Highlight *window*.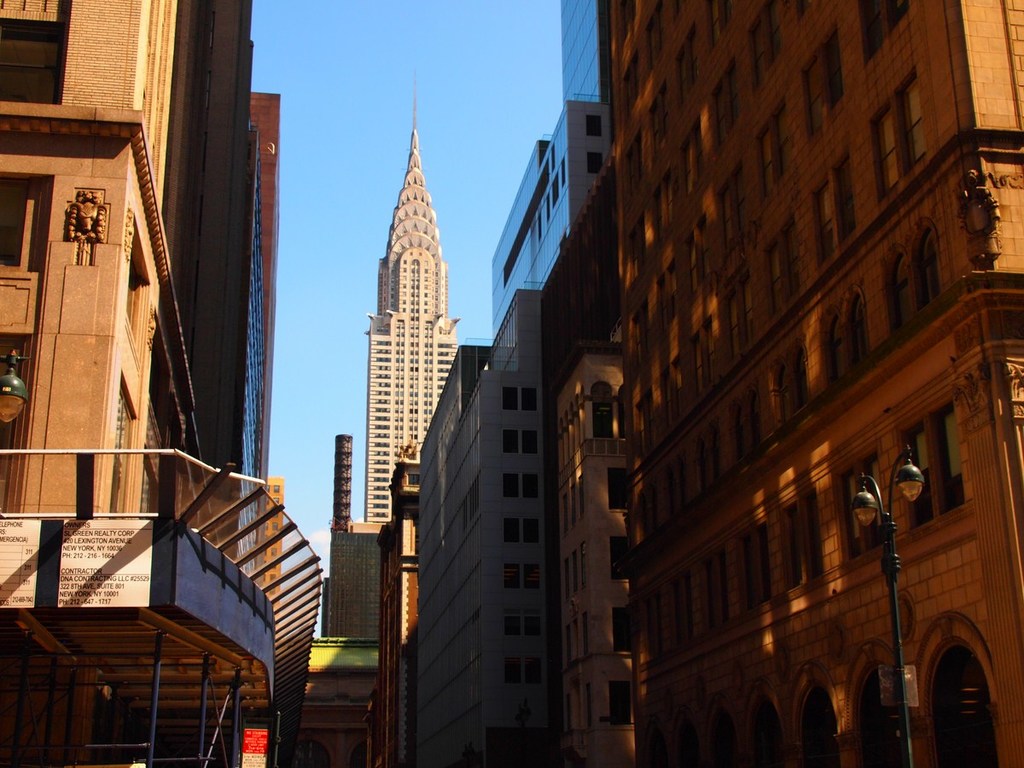
Highlighted region: left=896, top=257, right=916, bottom=337.
